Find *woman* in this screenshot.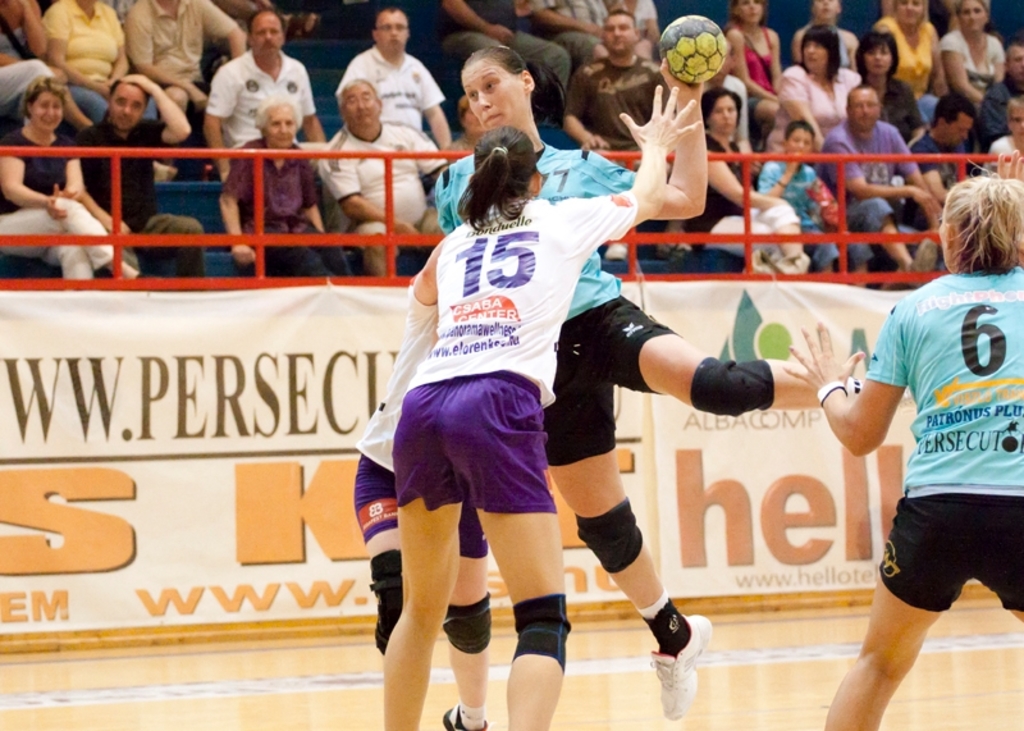
The bounding box for *woman* is [216,99,353,279].
